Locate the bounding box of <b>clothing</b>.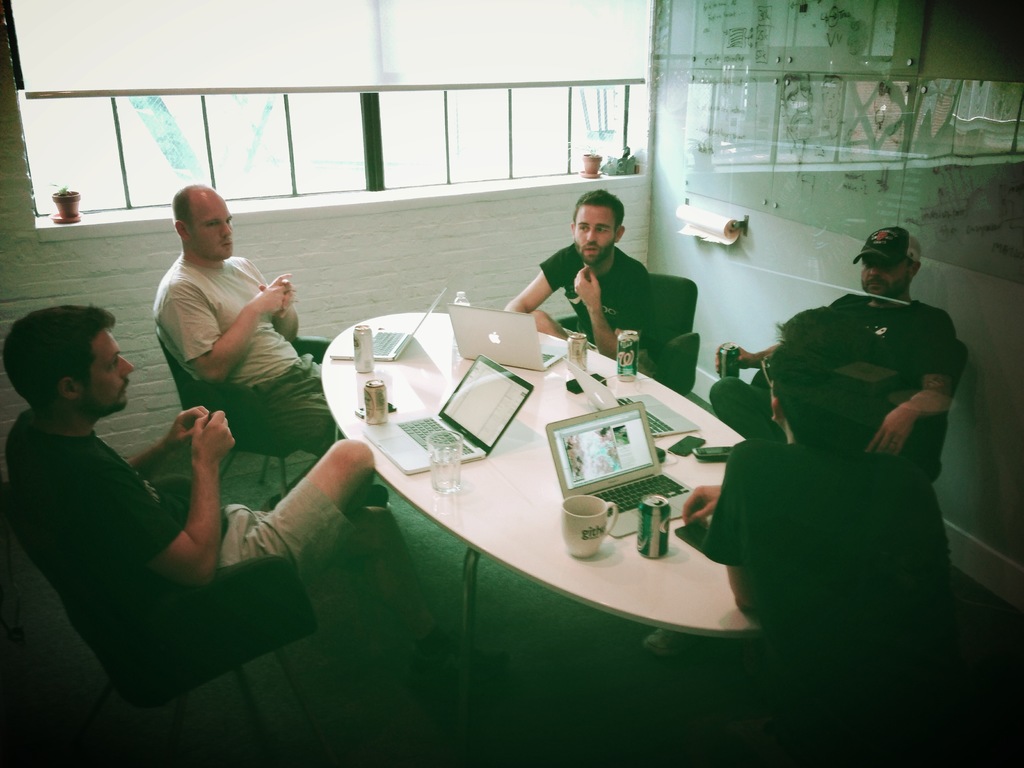
Bounding box: box(707, 288, 953, 463).
